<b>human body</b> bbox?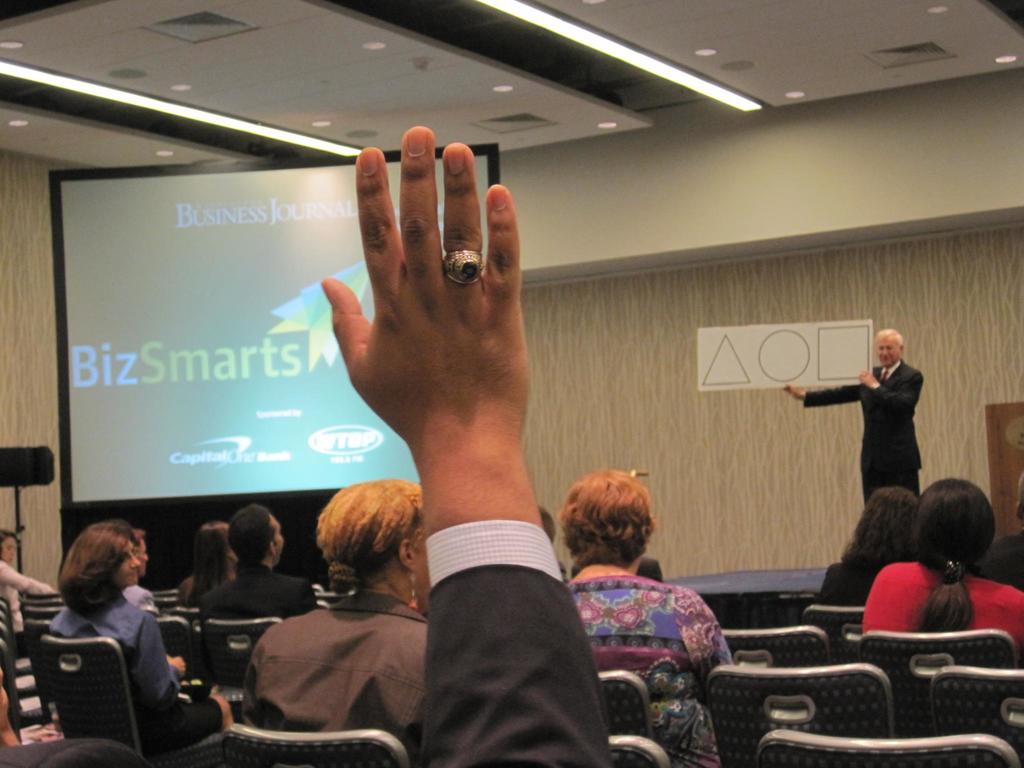
{"left": 196, "top": 502, "right": 319, "bottom": 626}
